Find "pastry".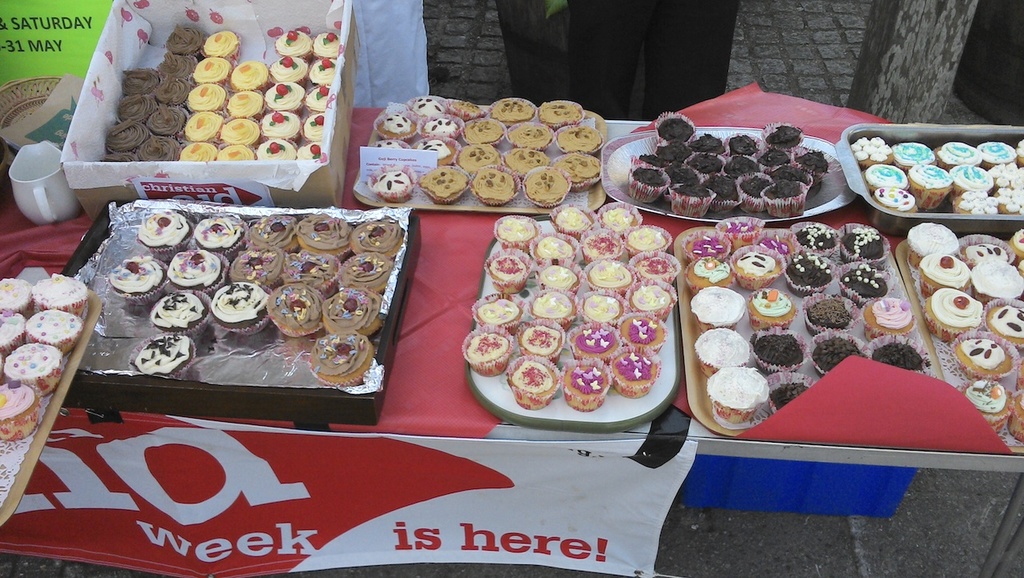
x1=302, y1=114, x2=324, y2=138.
